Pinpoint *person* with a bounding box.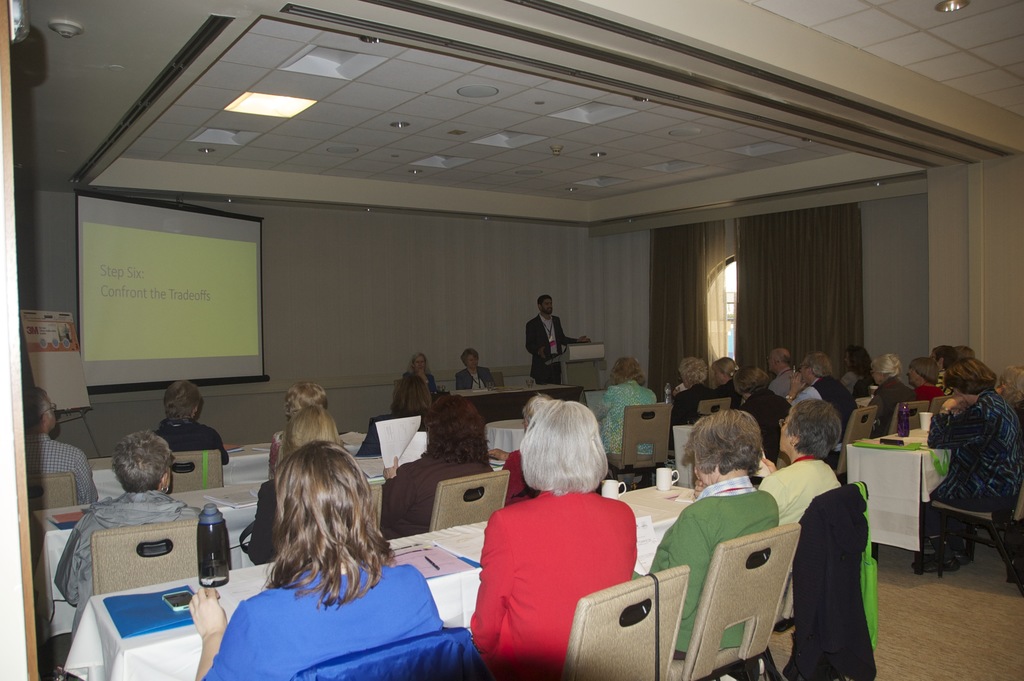
765:406:844:621.
